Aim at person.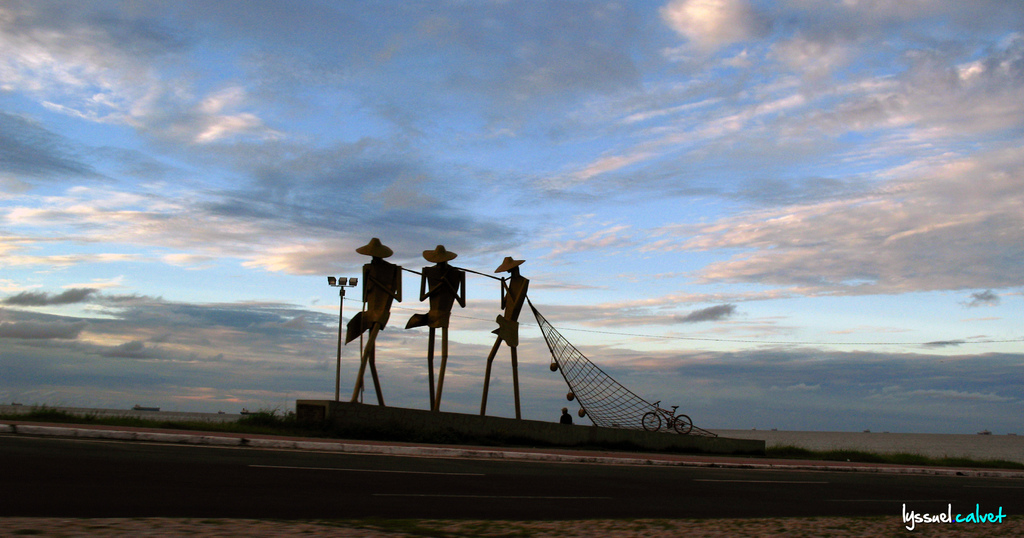
Aimed at box=[404, 243, 467, 411].
